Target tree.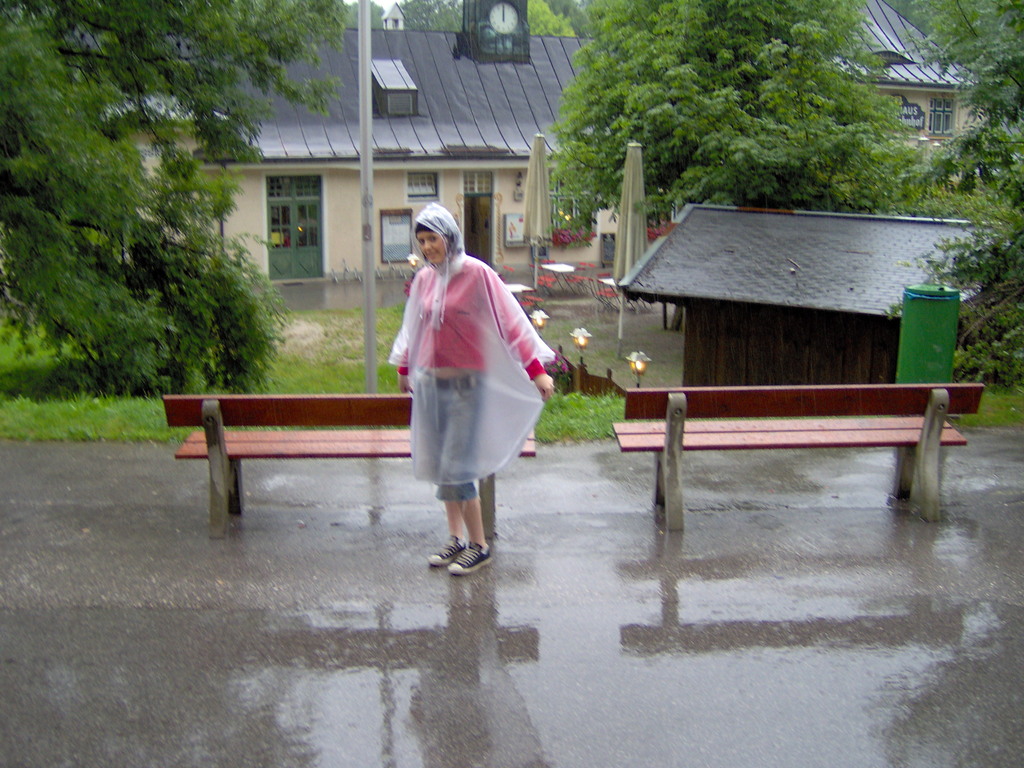
Target region: [x1=550, y1=0, x2=920, y2=216].
